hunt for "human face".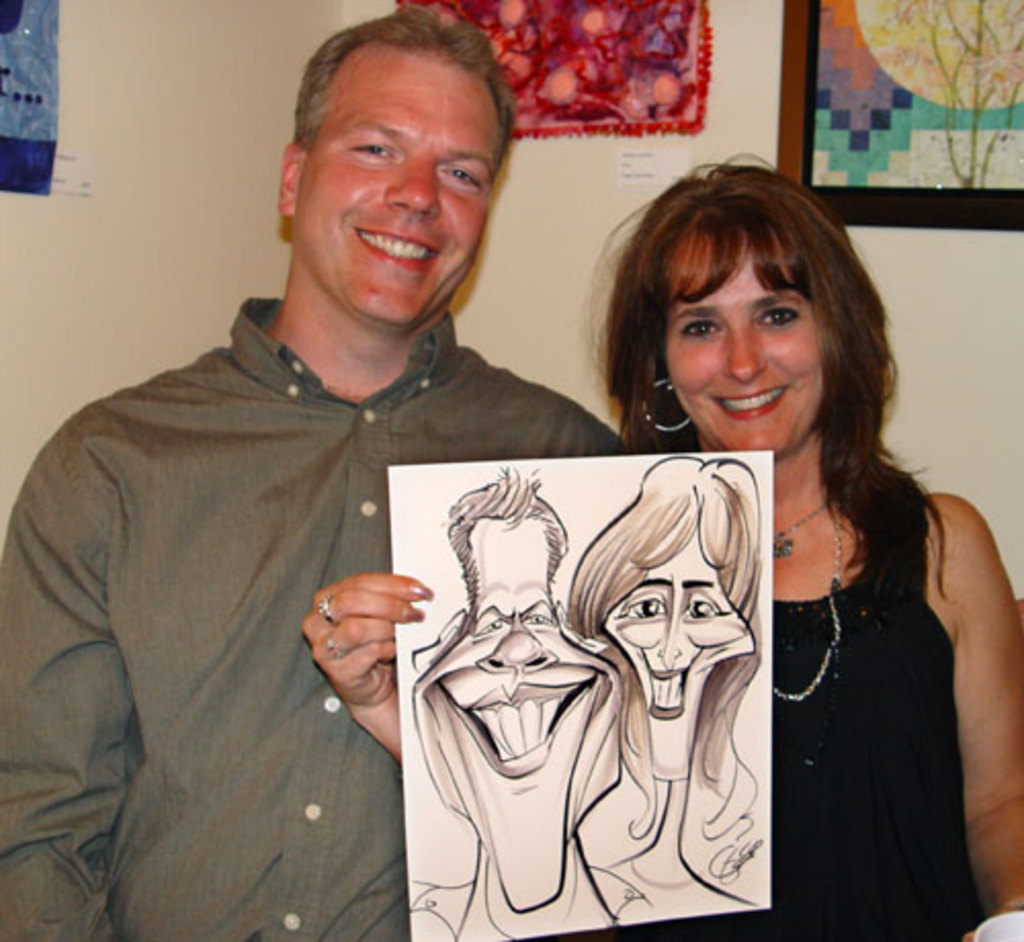
Hunted down at <region>655, 227, 829, 446</region>.
